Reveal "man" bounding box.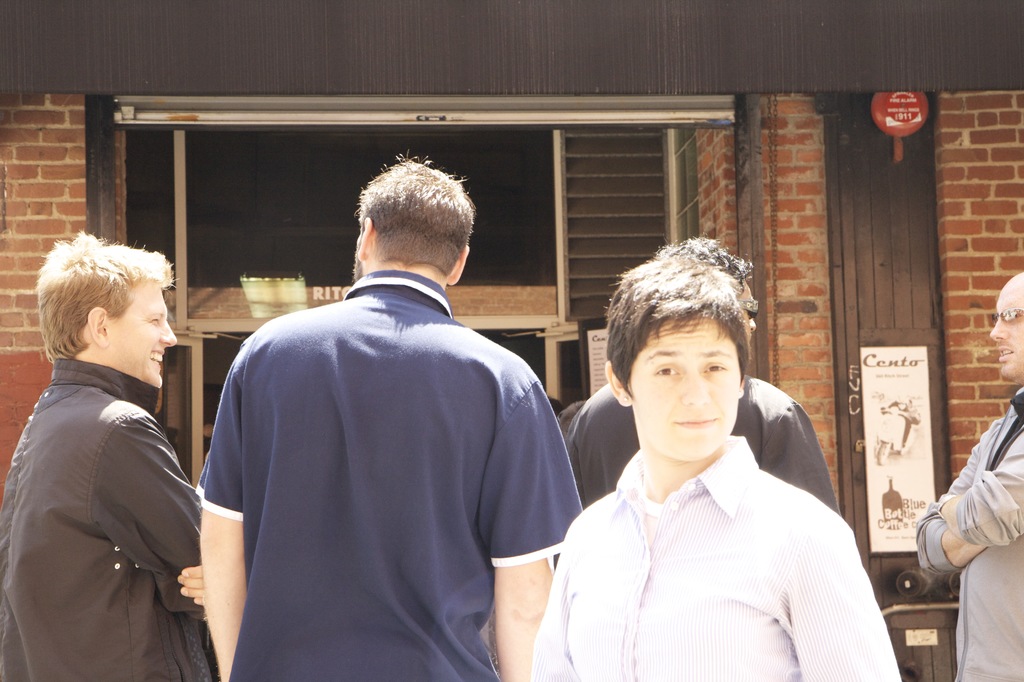
Revealed: BBox(1, 229, 204, 681).
